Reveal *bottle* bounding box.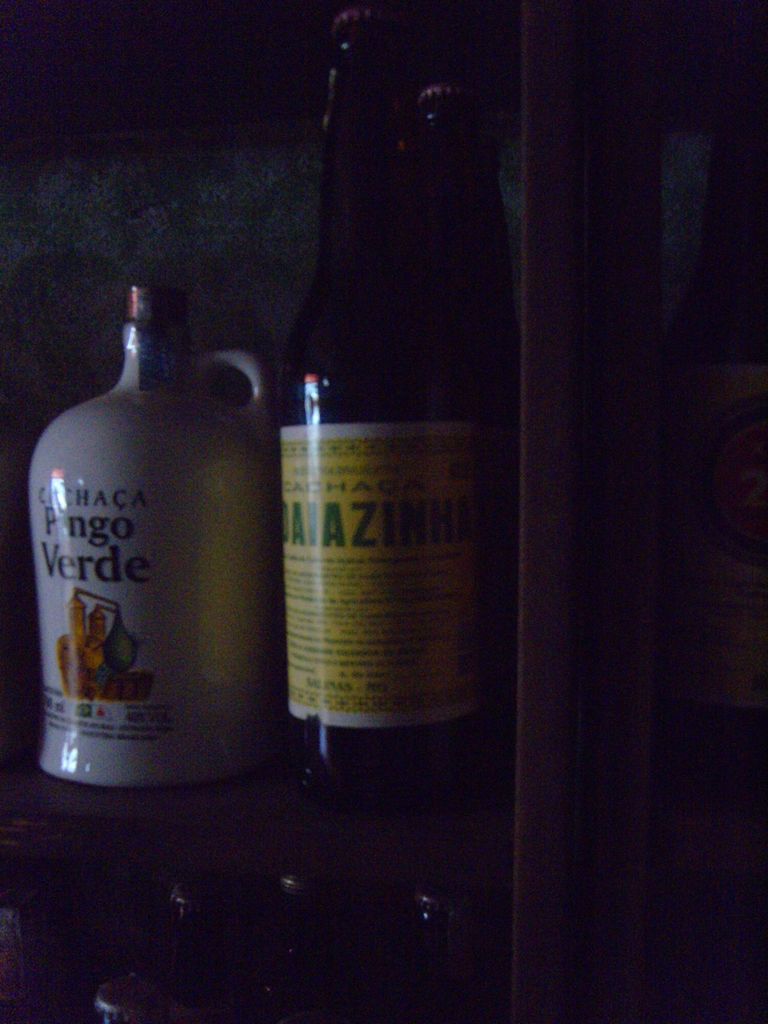
Revealed: [left=414, top=84, right=498, bottom=349].
